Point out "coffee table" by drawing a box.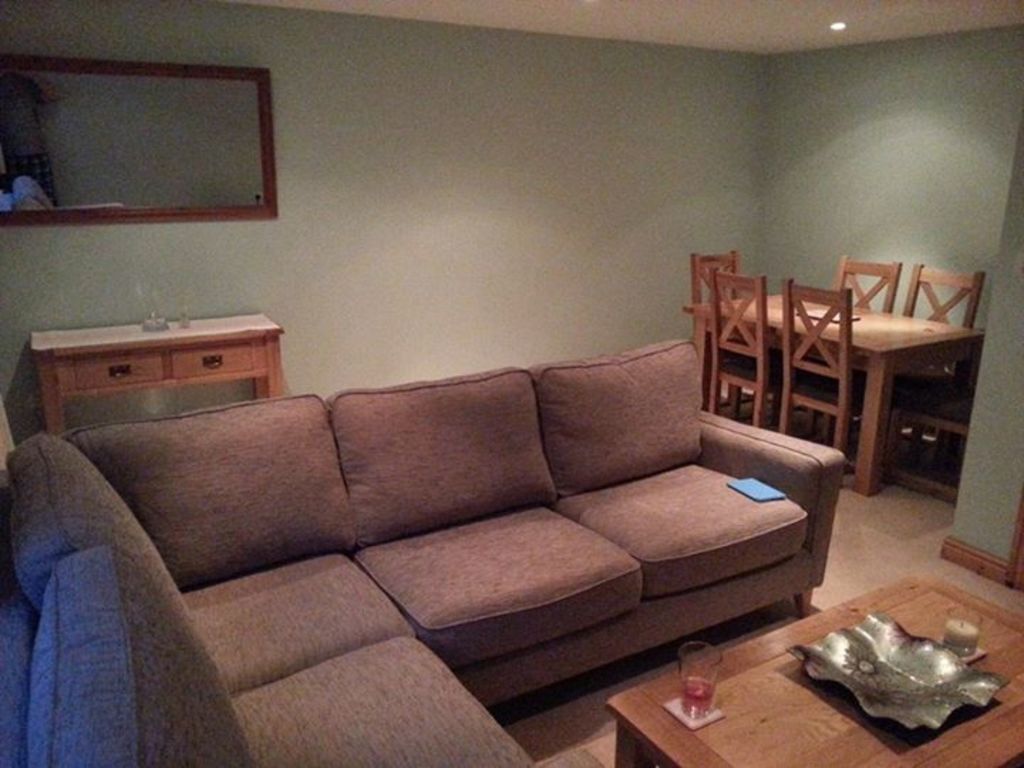
Rect(602, 573, 1023, 767).
